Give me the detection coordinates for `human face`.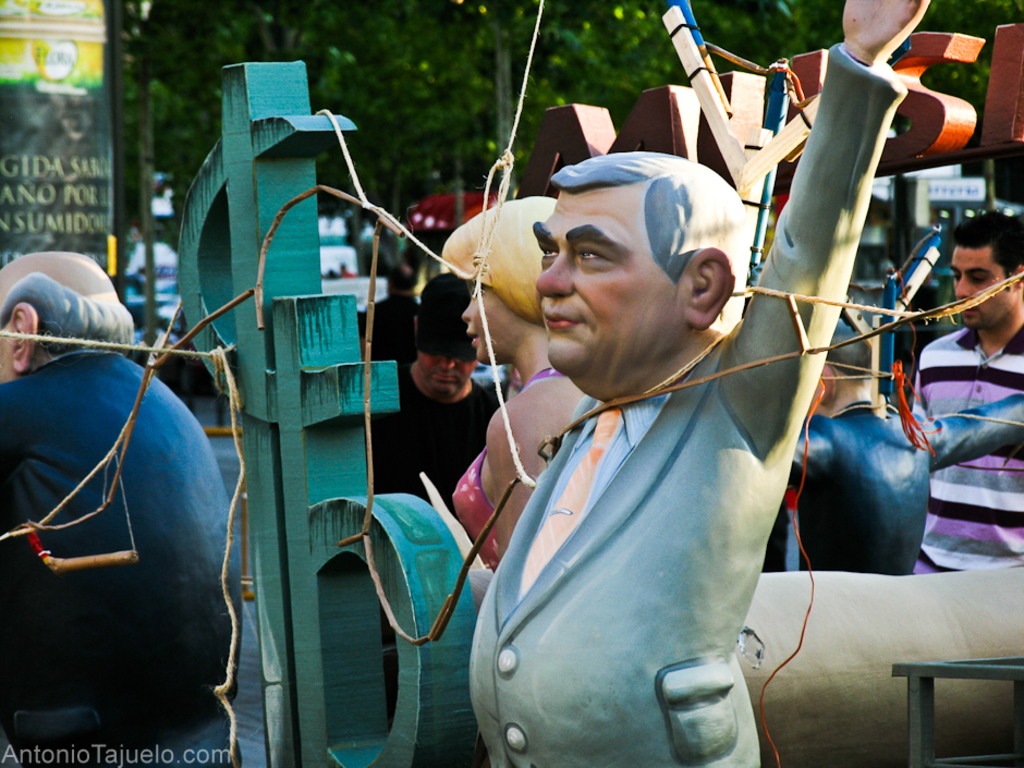
box(951, 247, 1012, 327).
